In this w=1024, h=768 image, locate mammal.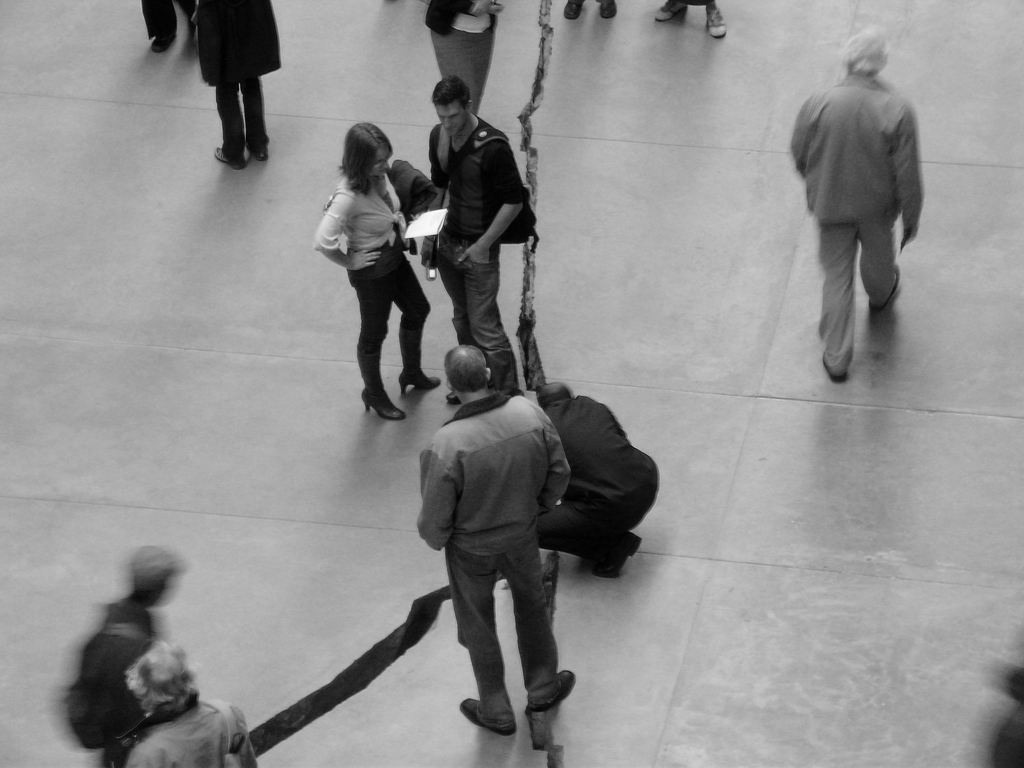
Bounding box: x1=50, y1=547, x2=189, y2=767.
